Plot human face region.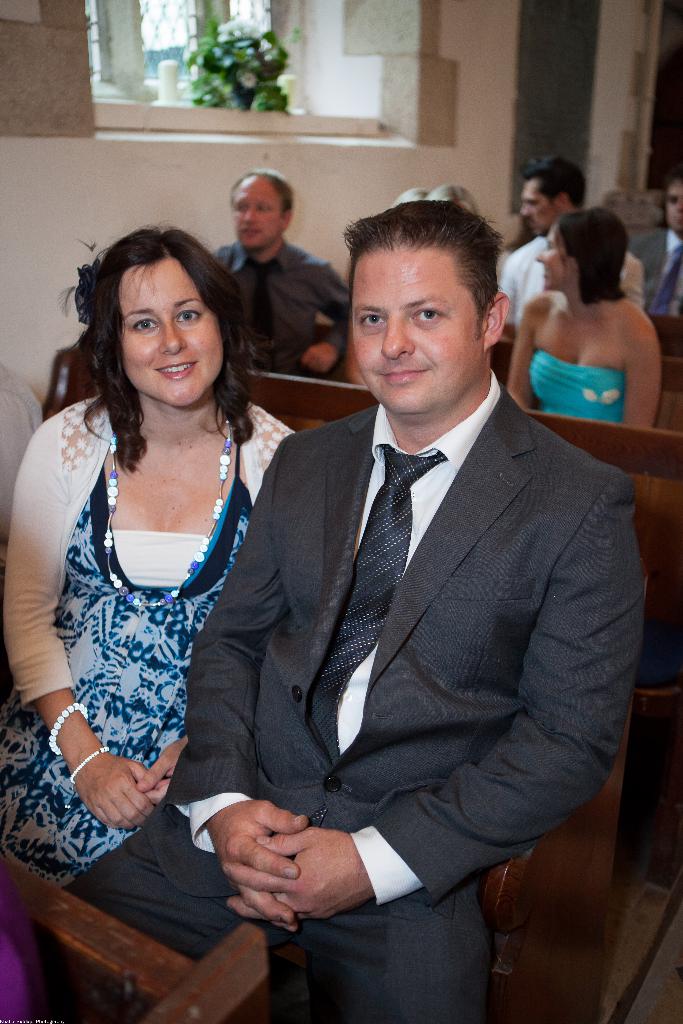
Plotted at <region>232, 176, 283, 248</region>.
